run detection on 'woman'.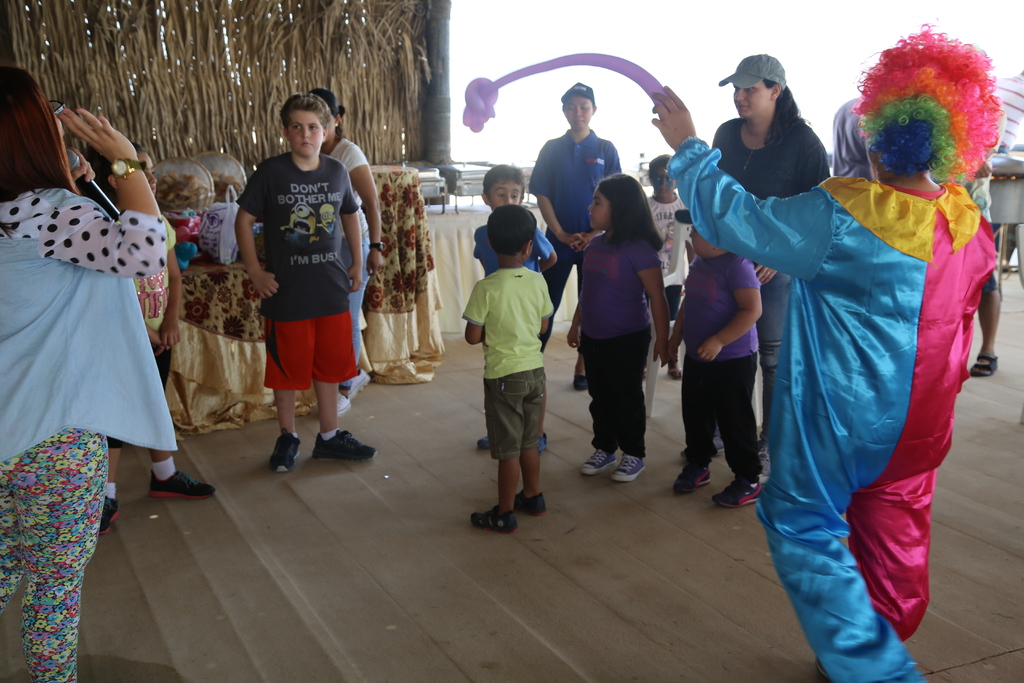
Result: [683,53,832,483].
